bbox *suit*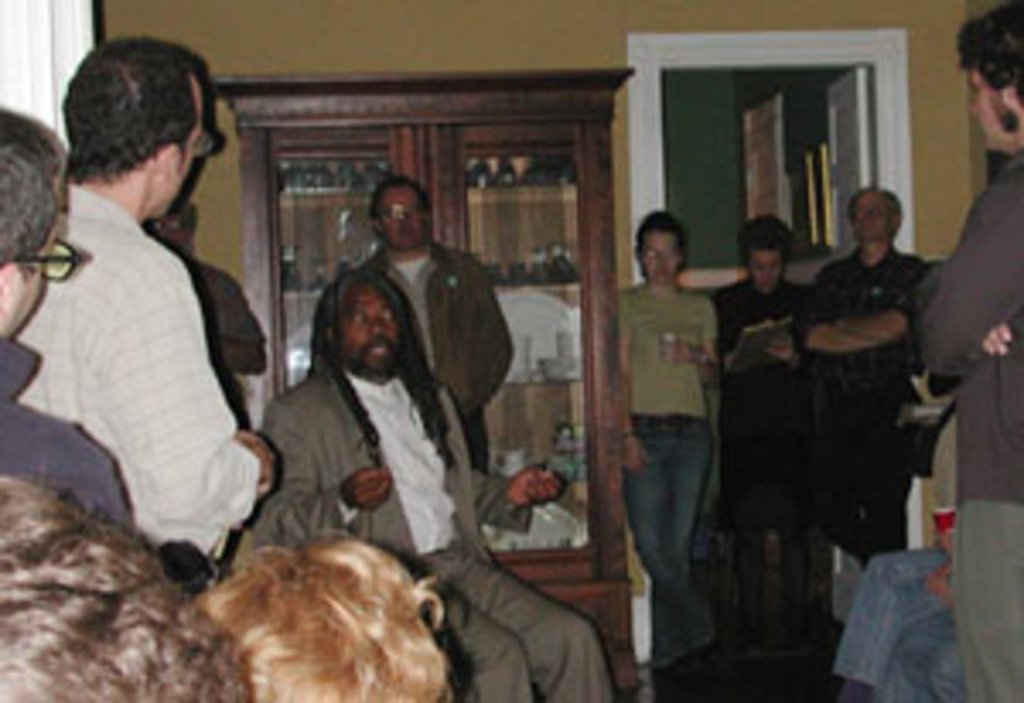
[249, 375, 614, 700]
